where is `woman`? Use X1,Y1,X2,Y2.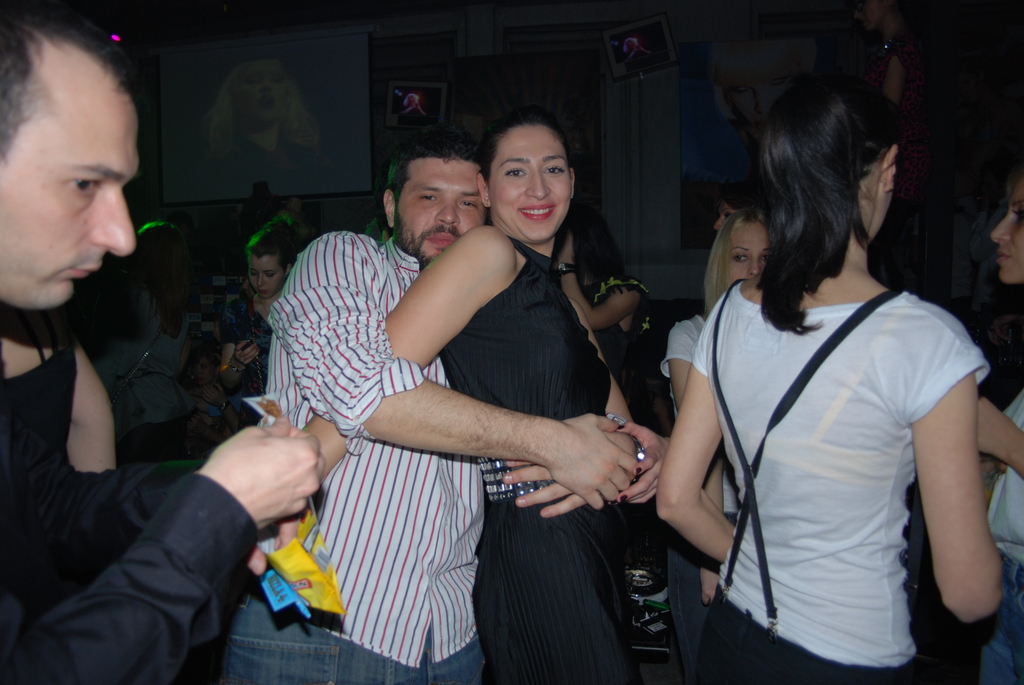
650,70,992,669.
